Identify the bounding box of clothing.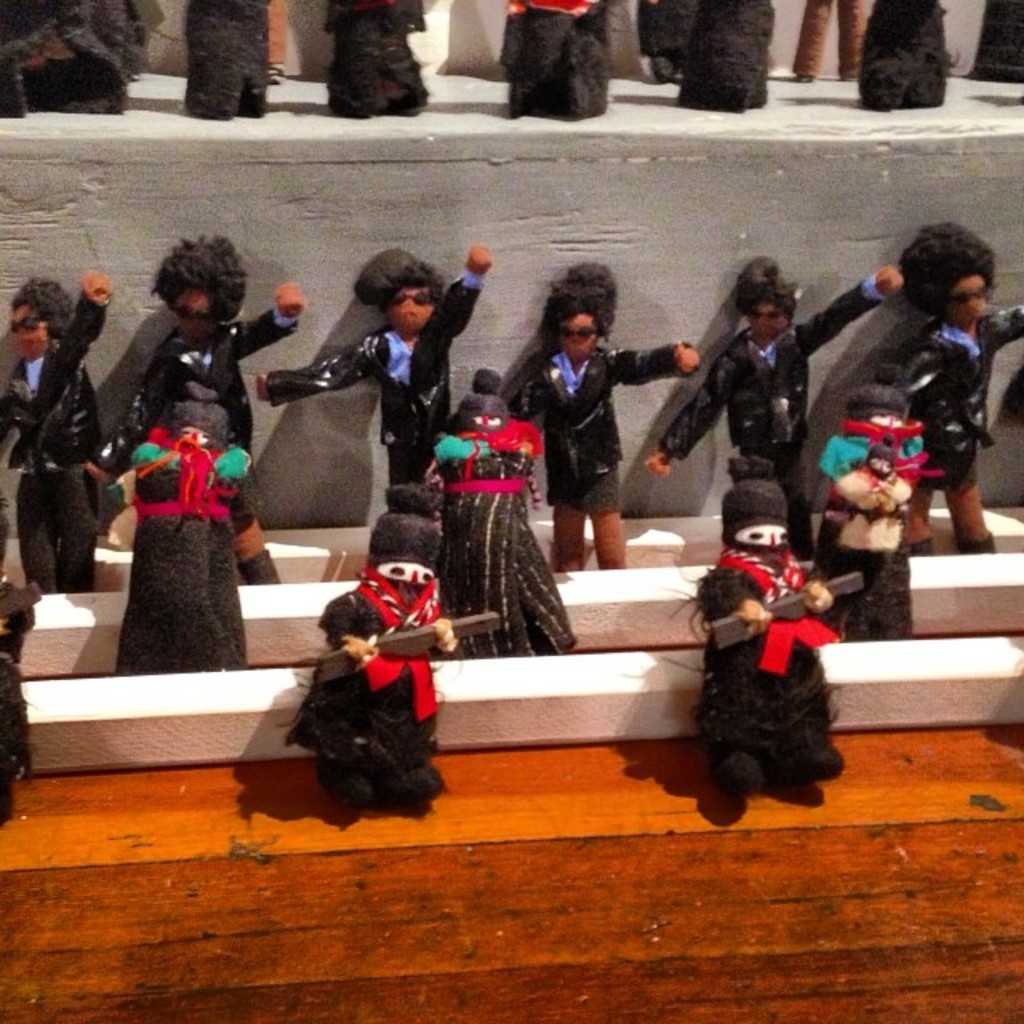
[x1=645, y1=272, x2=893, y2=547].
